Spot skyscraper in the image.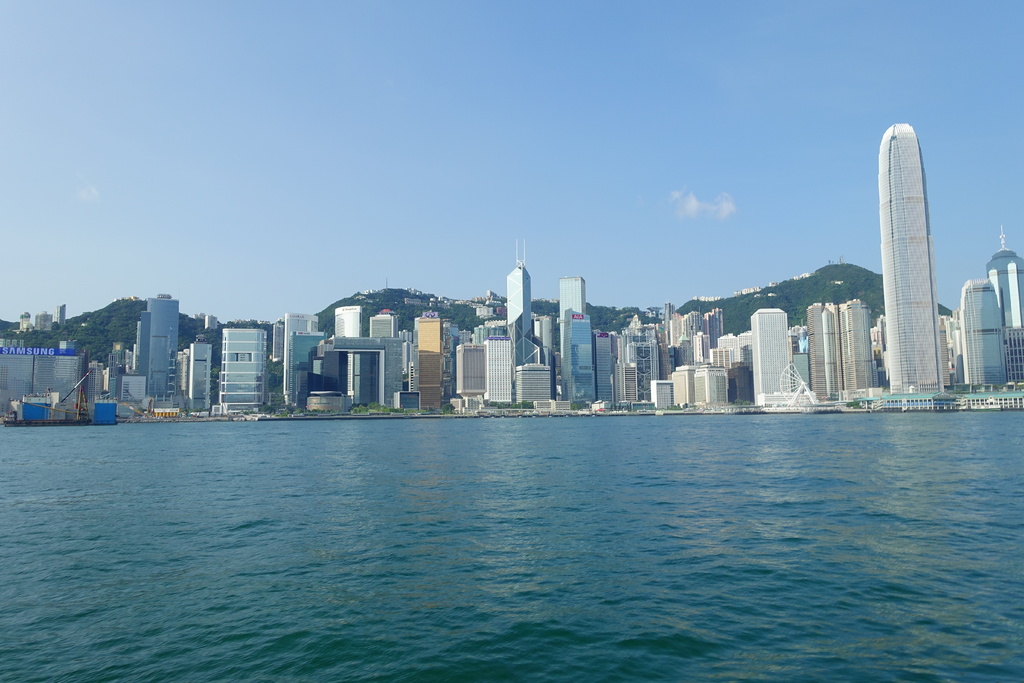
skyscraper found at rect(335, 297, 365, 410).
